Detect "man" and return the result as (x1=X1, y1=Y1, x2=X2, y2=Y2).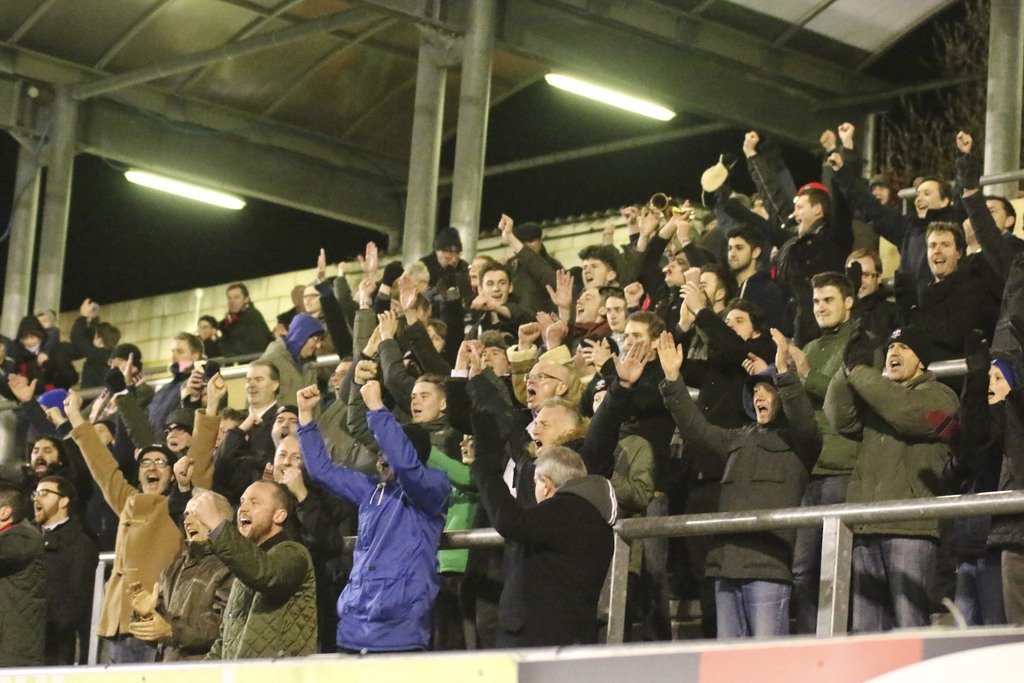
(x1=826, y1=131, x2=974, y2=304).
